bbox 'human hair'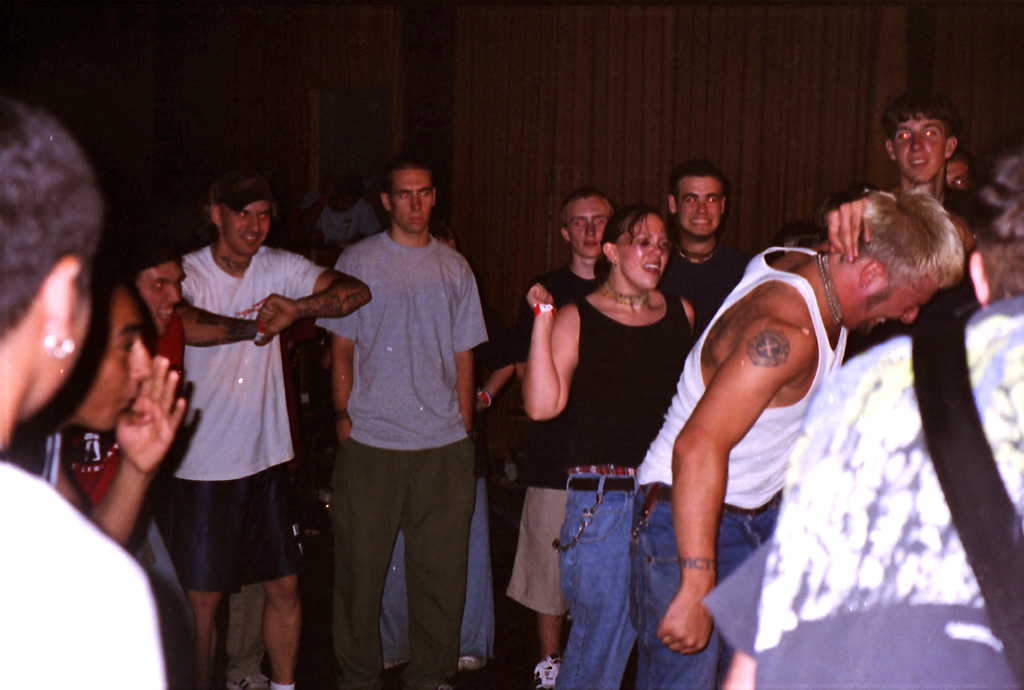
964, 147, 1023, 306
